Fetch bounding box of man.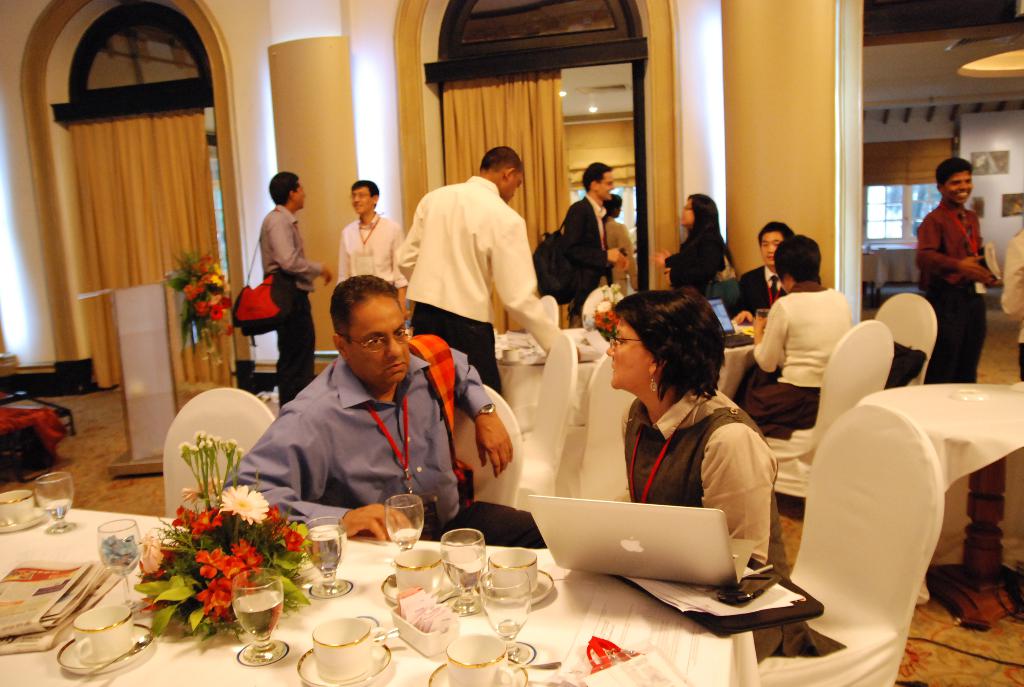
Bbox: box=[332, 163, 417, 319].
